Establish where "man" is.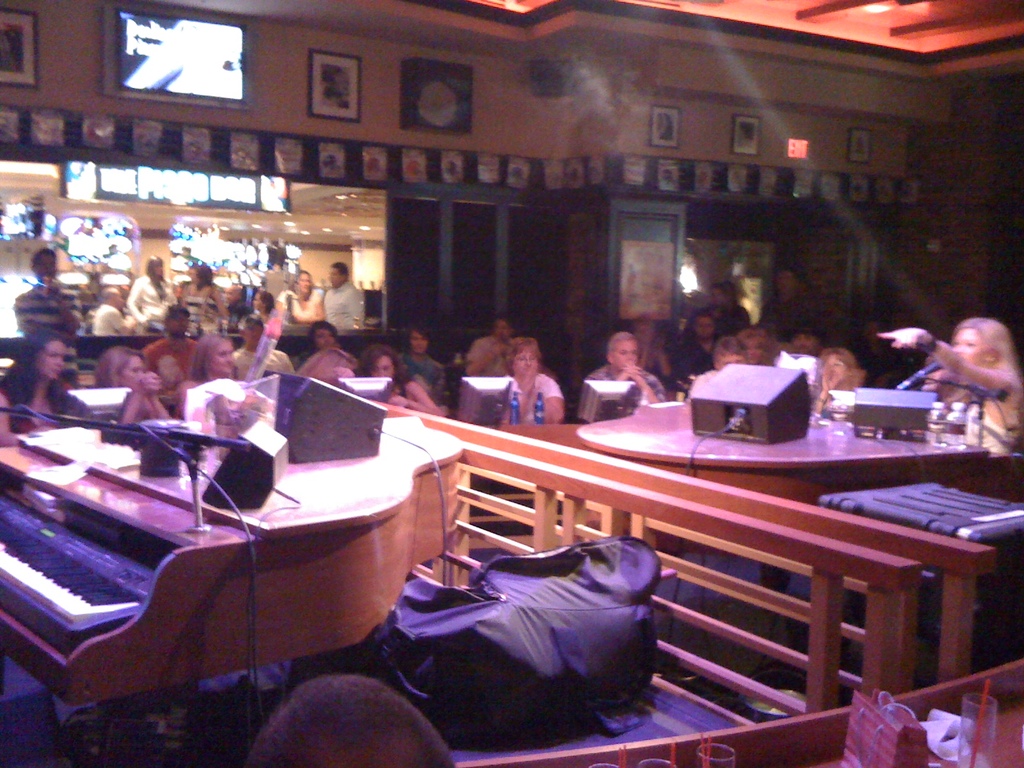
Established at <box>88,284,132,335</box>.
